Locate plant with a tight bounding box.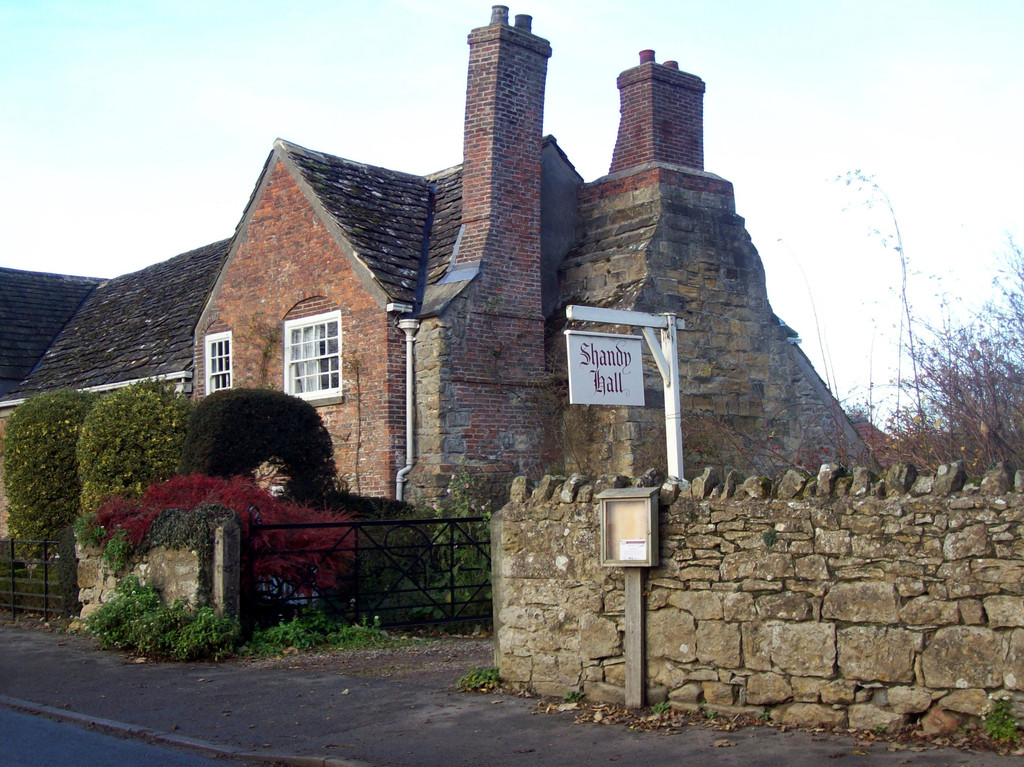
bbox(645, 701, 671, 723).
